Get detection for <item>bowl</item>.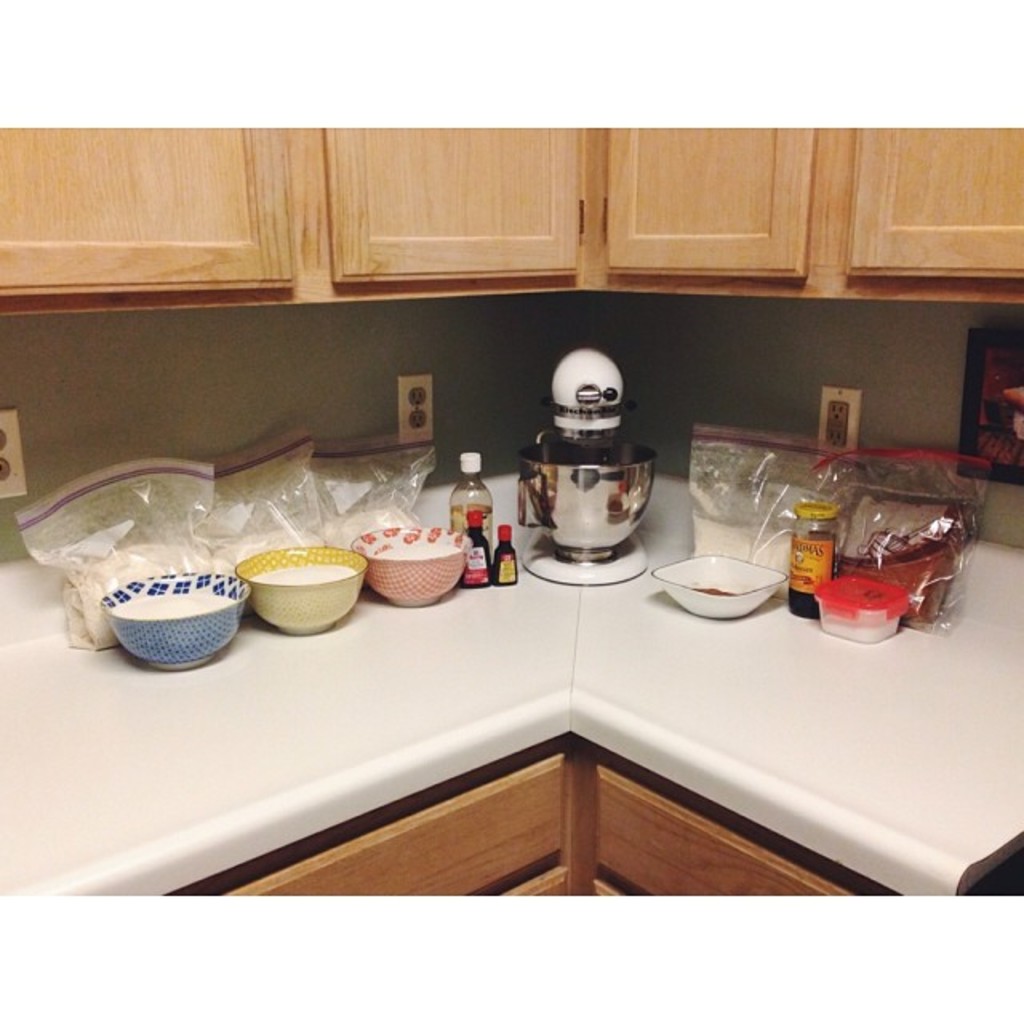
Detection: x1=648, y1=549, x2=786, y2=621.
